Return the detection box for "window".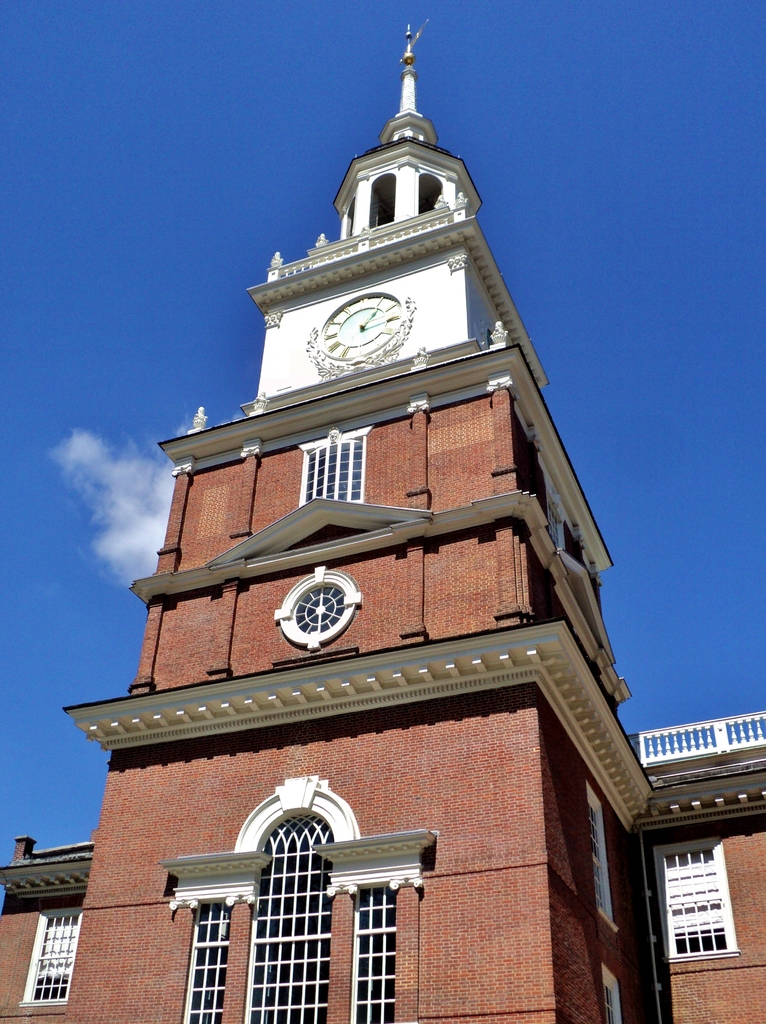
[x1=208, y1=817, x2=402, y2=1023].
